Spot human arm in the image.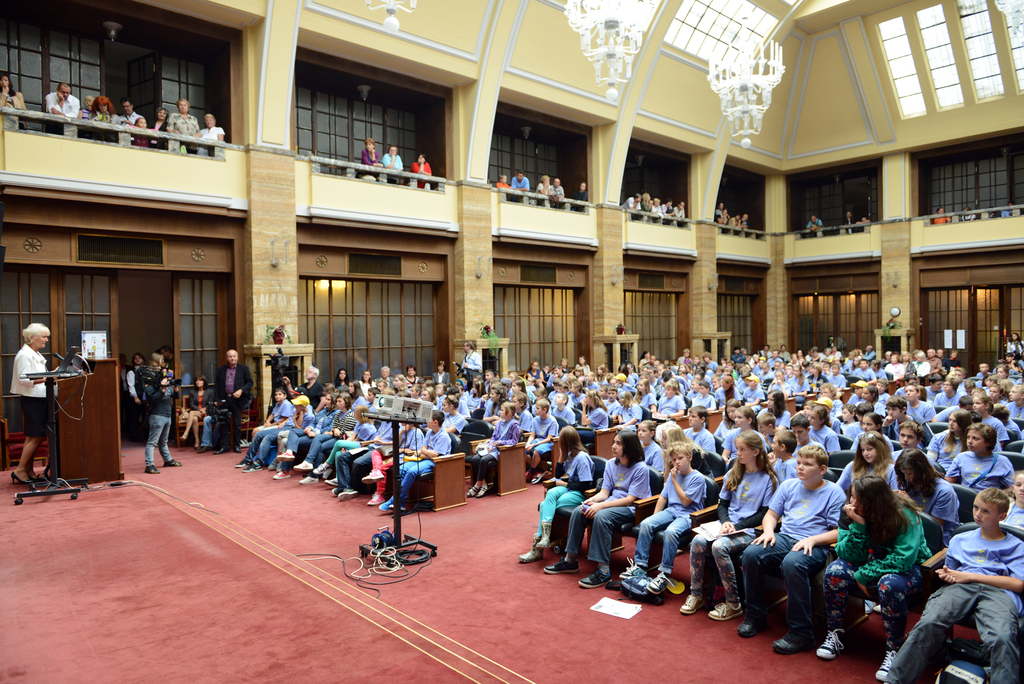
human arm found at locate(585, 462, 648, 520).
